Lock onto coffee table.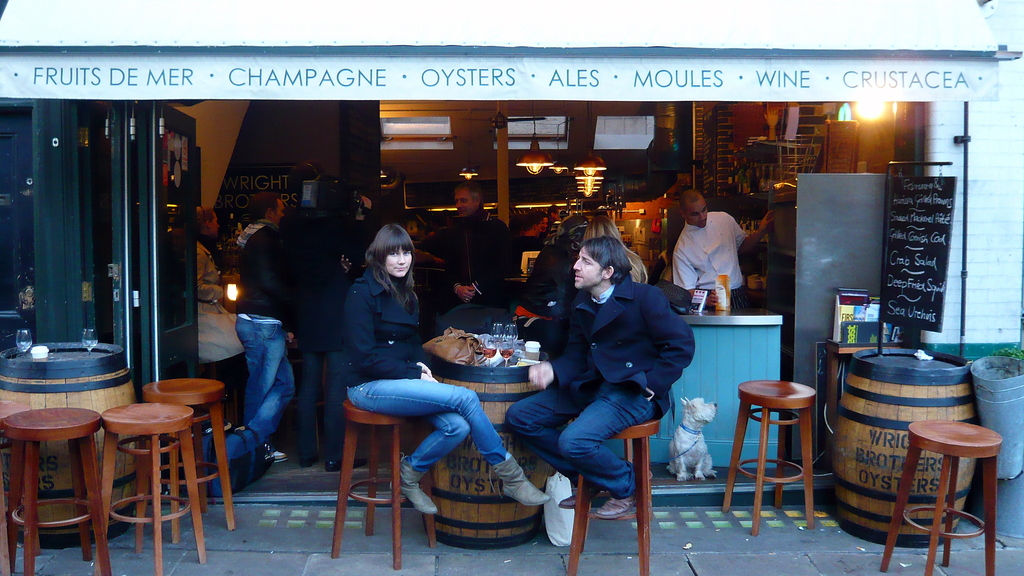
Locked: {"x1": 421, "y1": 345, "x2": 543, "y2": 542}.
